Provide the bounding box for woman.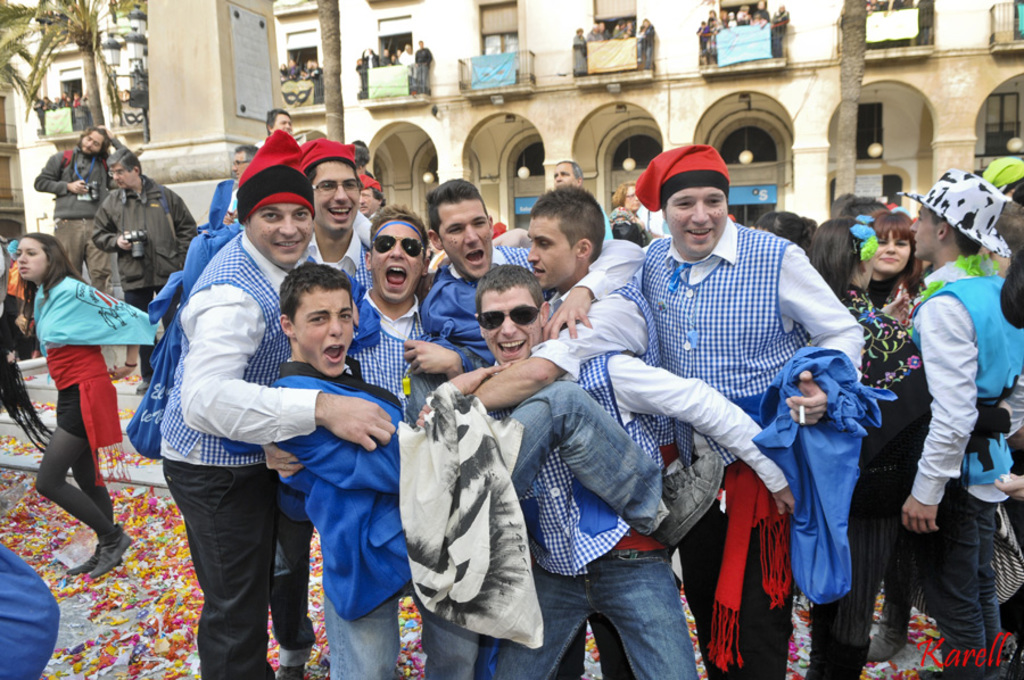
[x1=837, y1=190, x2=889, y2=221].
